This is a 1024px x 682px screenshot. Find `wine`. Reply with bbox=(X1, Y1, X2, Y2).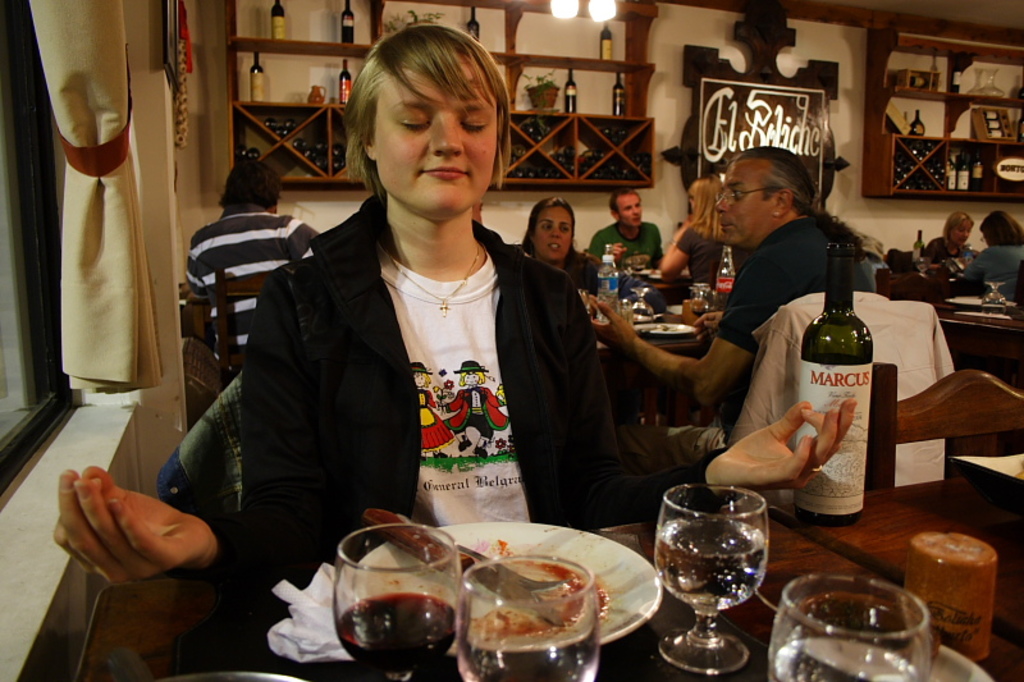
bbox=(974, 151, 984, 188).
